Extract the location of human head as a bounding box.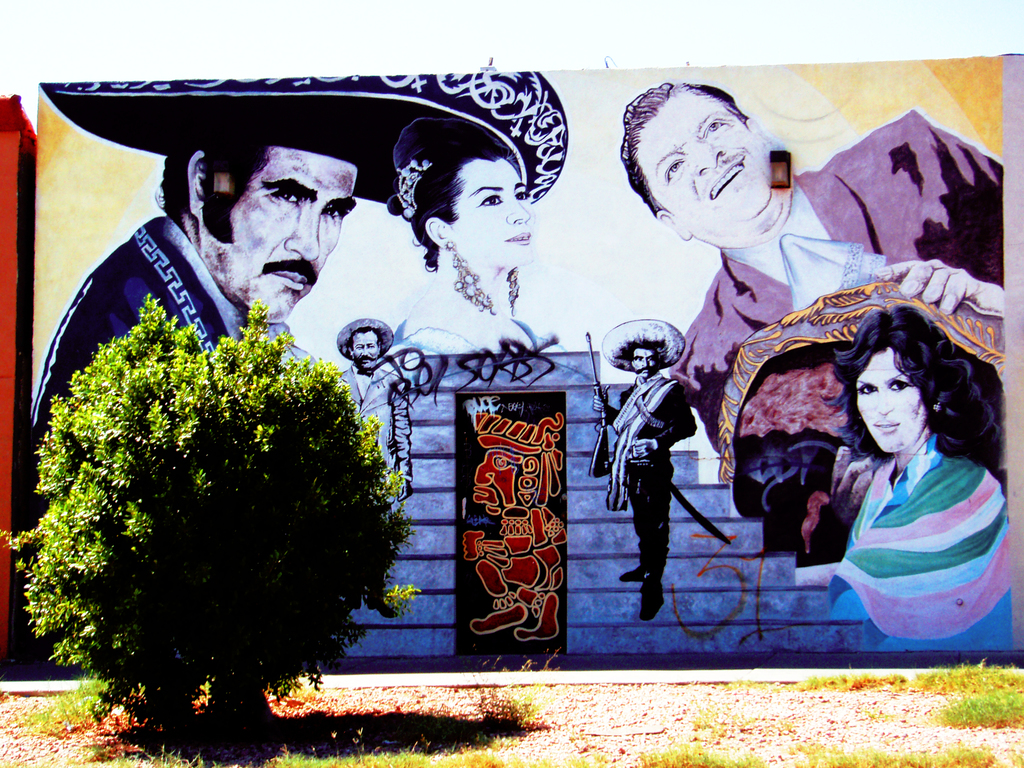
[599,319,685,378].
